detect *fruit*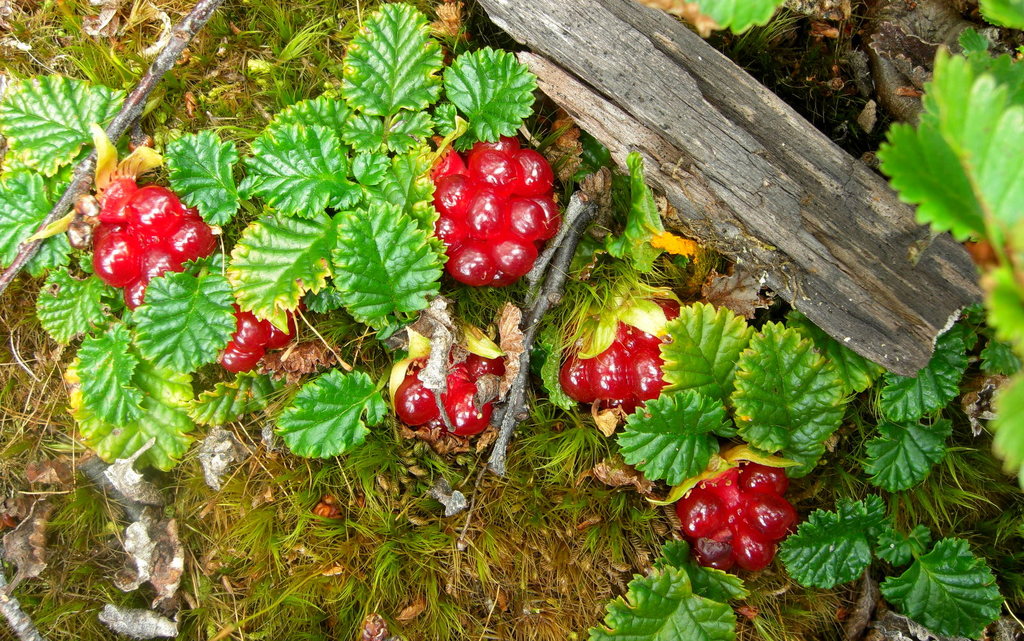
bbox(223, 308, 309, 377)
